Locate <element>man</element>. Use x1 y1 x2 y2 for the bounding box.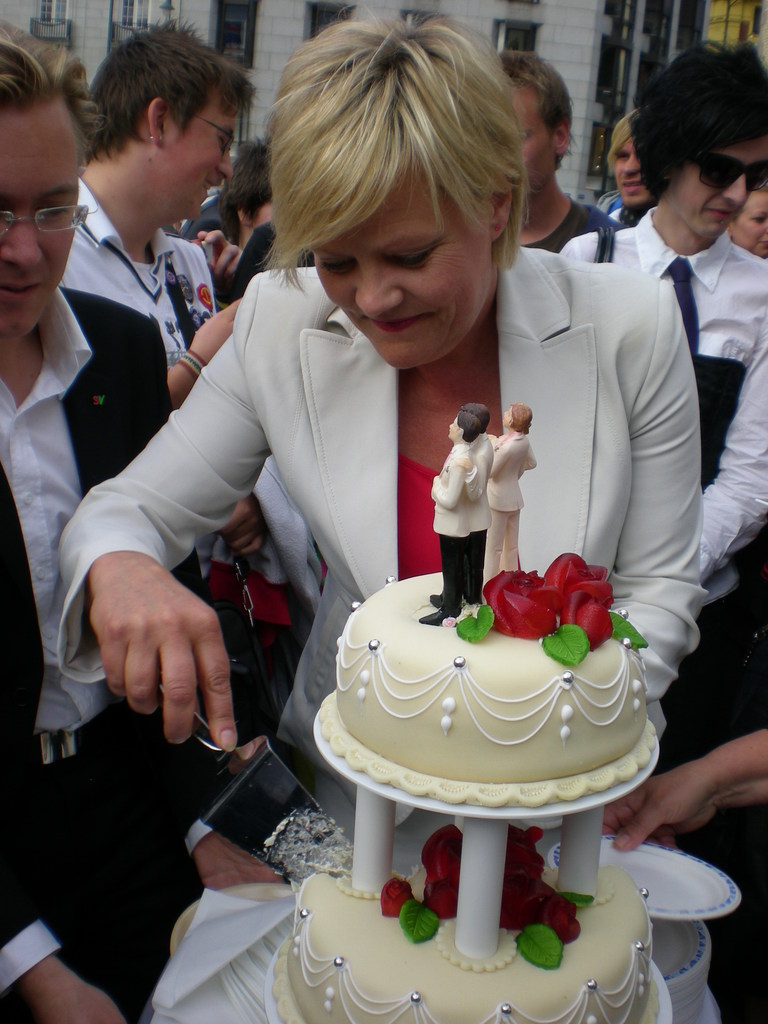
0 15 169 1021.
